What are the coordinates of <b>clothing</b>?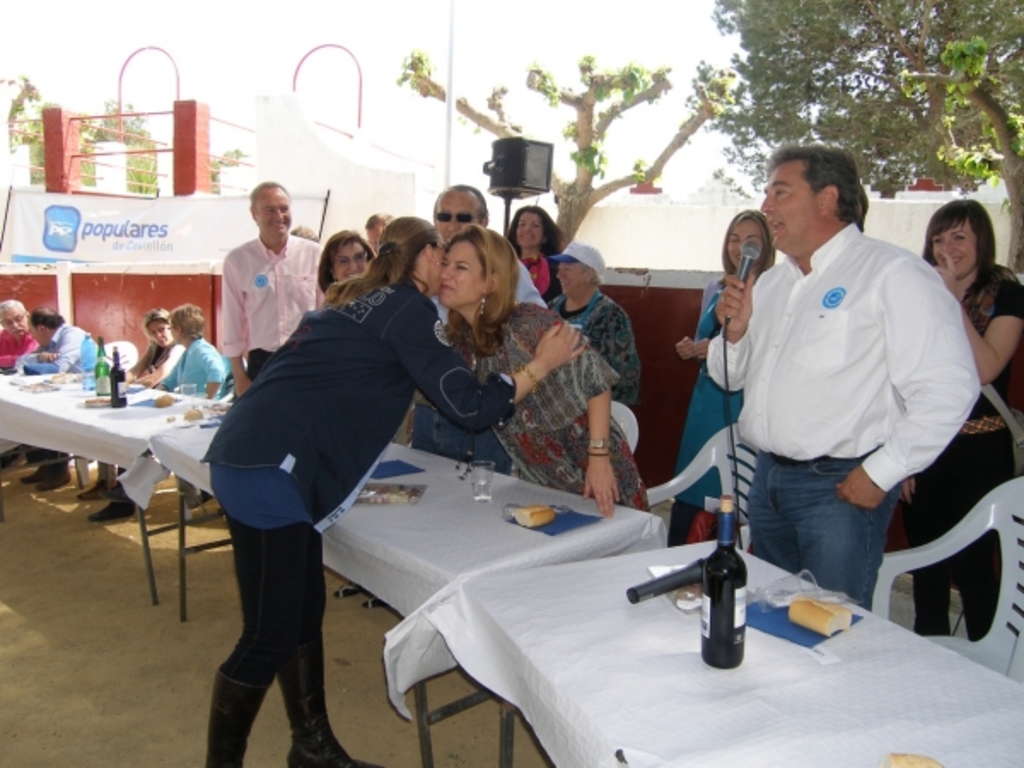
detection(551, 288, 640, 410).
